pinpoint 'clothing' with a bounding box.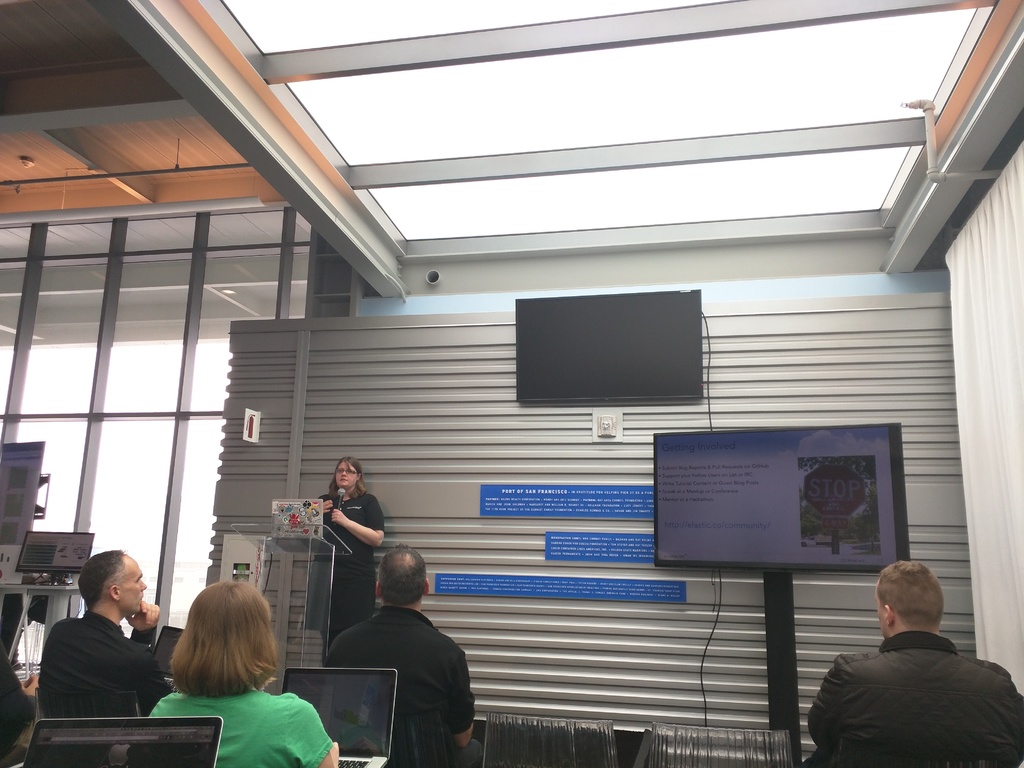
crop(296, 487, 386, 634).
